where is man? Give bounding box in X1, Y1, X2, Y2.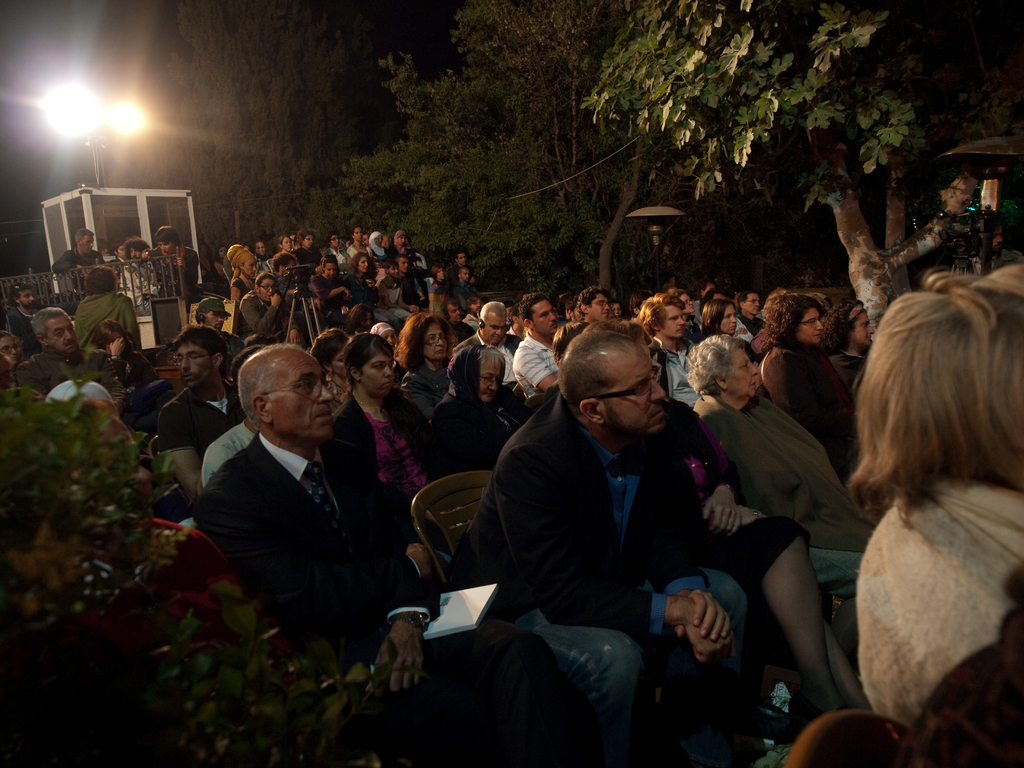
440, 319, 760, 736.
